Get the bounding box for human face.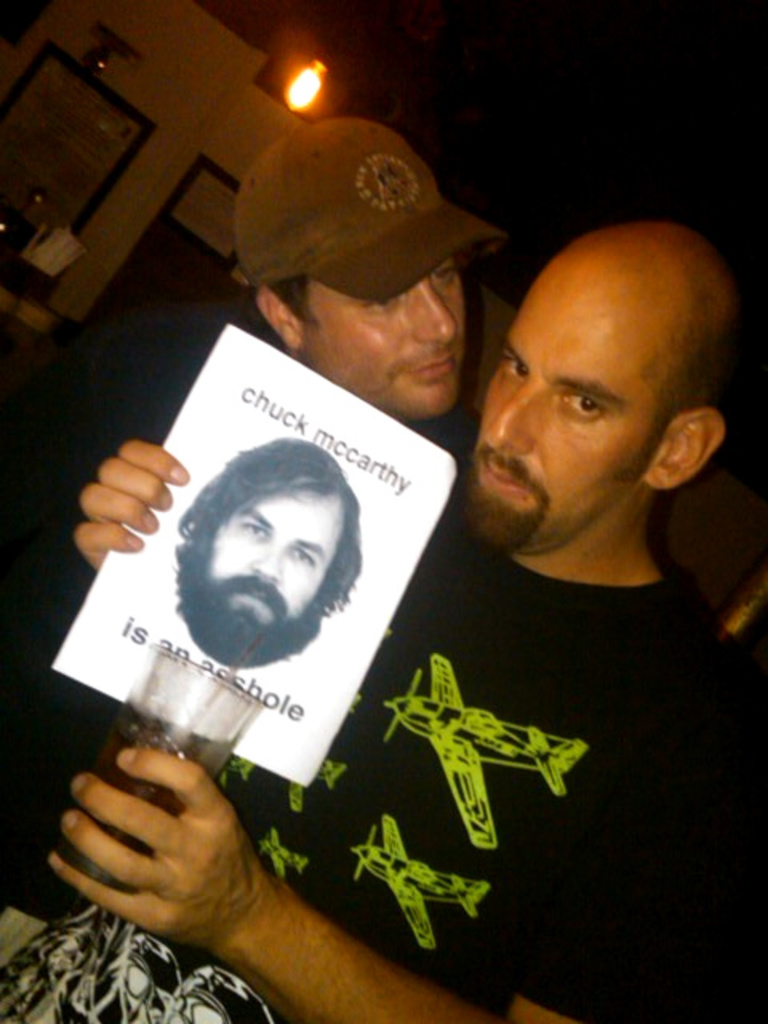
211, 493, 341, 624.
